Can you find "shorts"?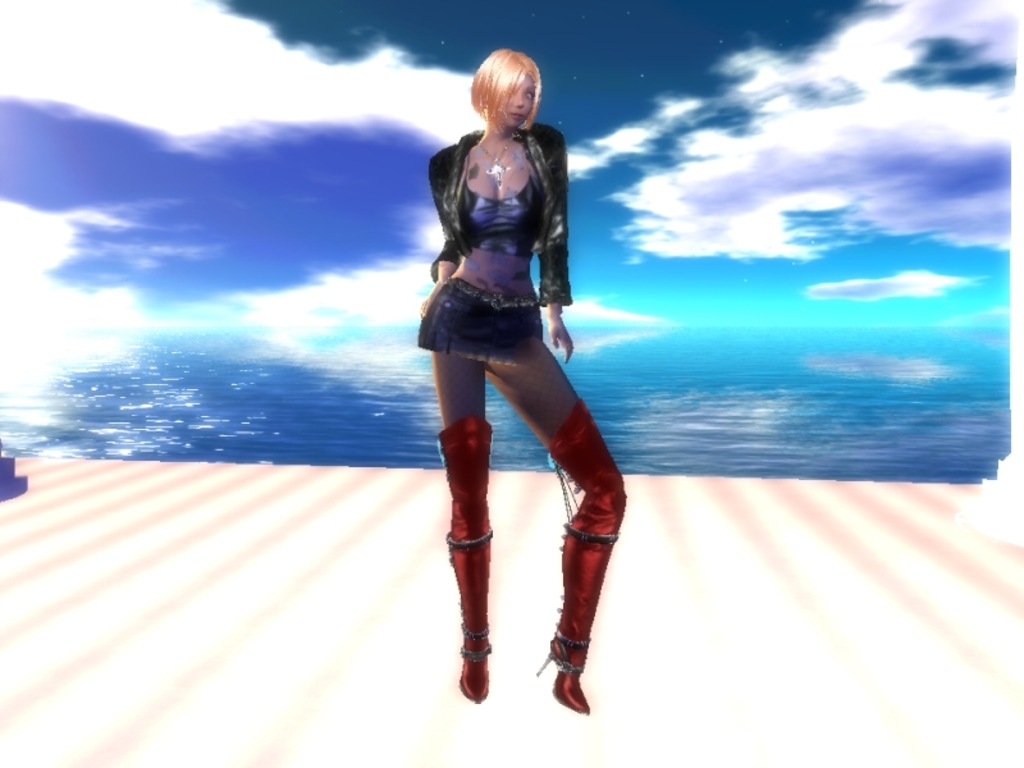
Yes, bounding box: crop(429, 302, 573, 355).
